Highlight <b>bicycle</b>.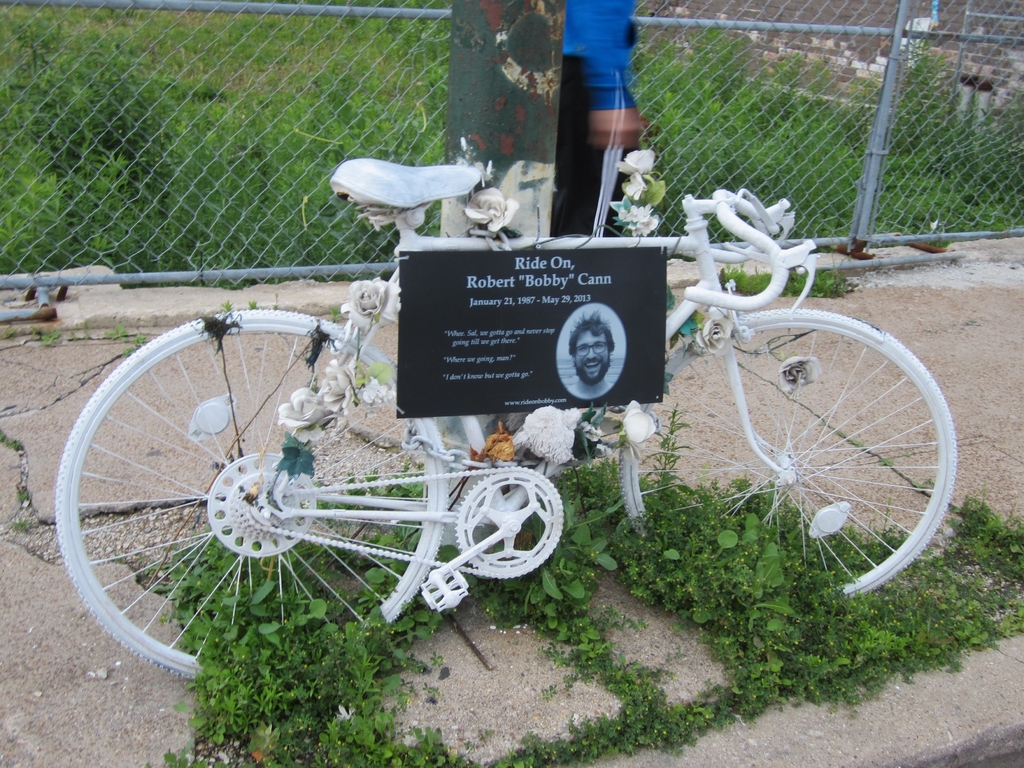
Highlighted region: [47,153,958,695].
